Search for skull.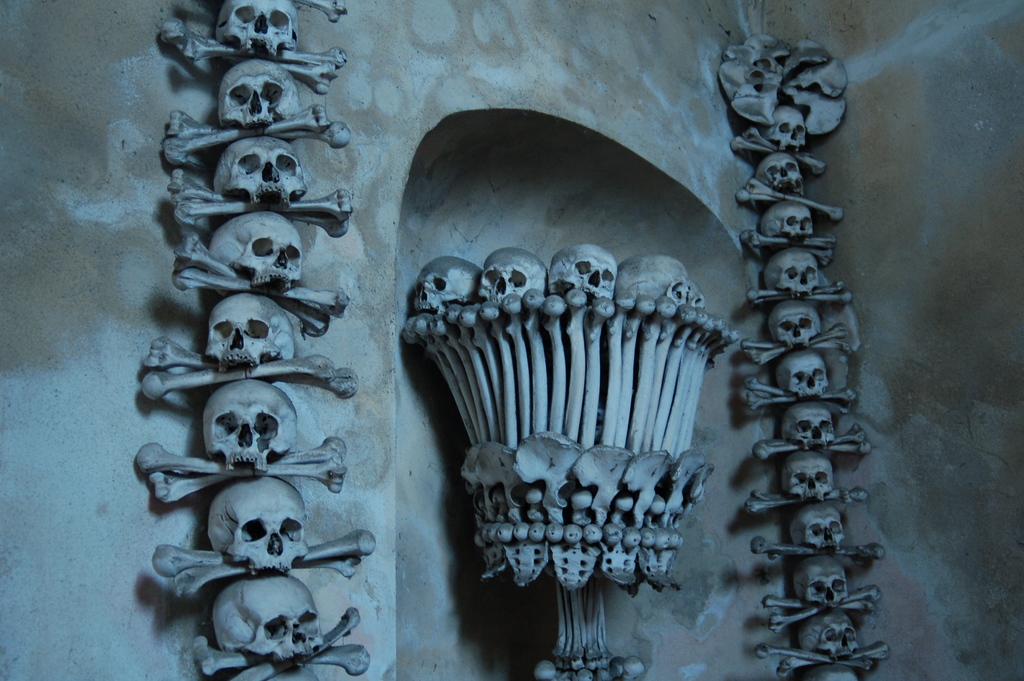
Found at bbox=(211, 577, 325, 661).
